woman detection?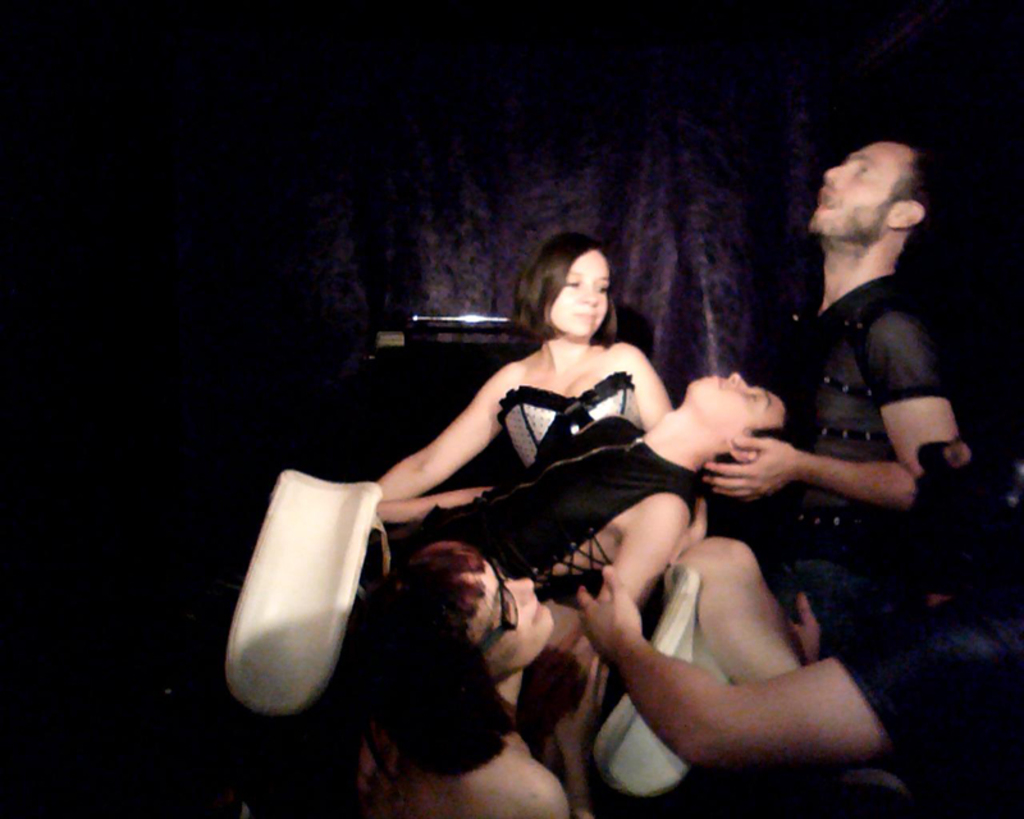
bbox(300, 544, 580, 818)
